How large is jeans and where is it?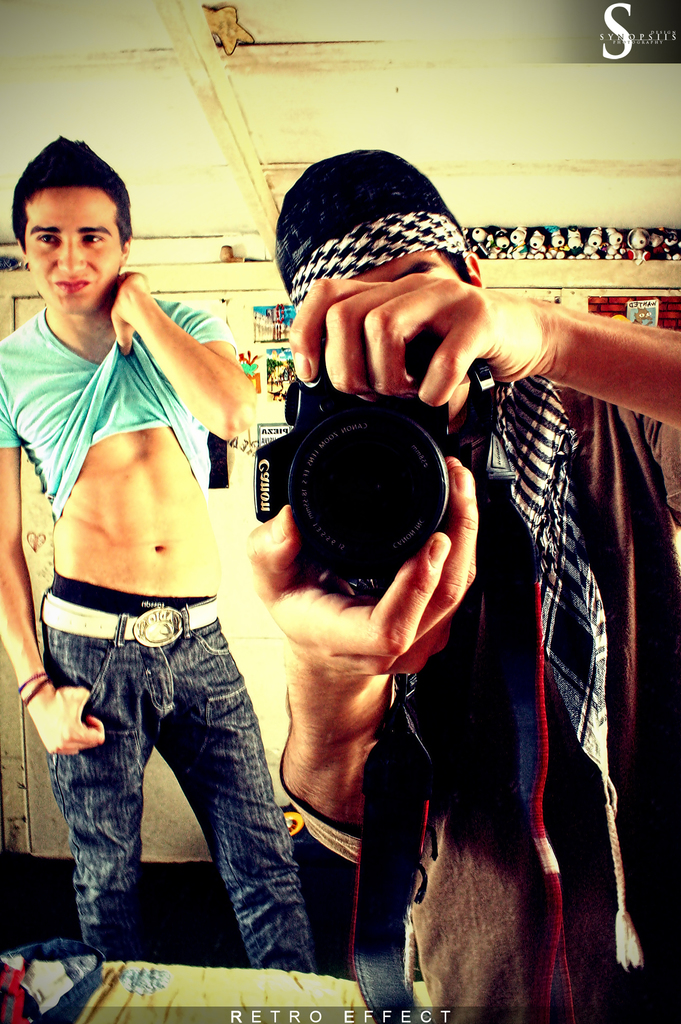
Bounding box: (left=35, top=605, right=308, bottom=986).
